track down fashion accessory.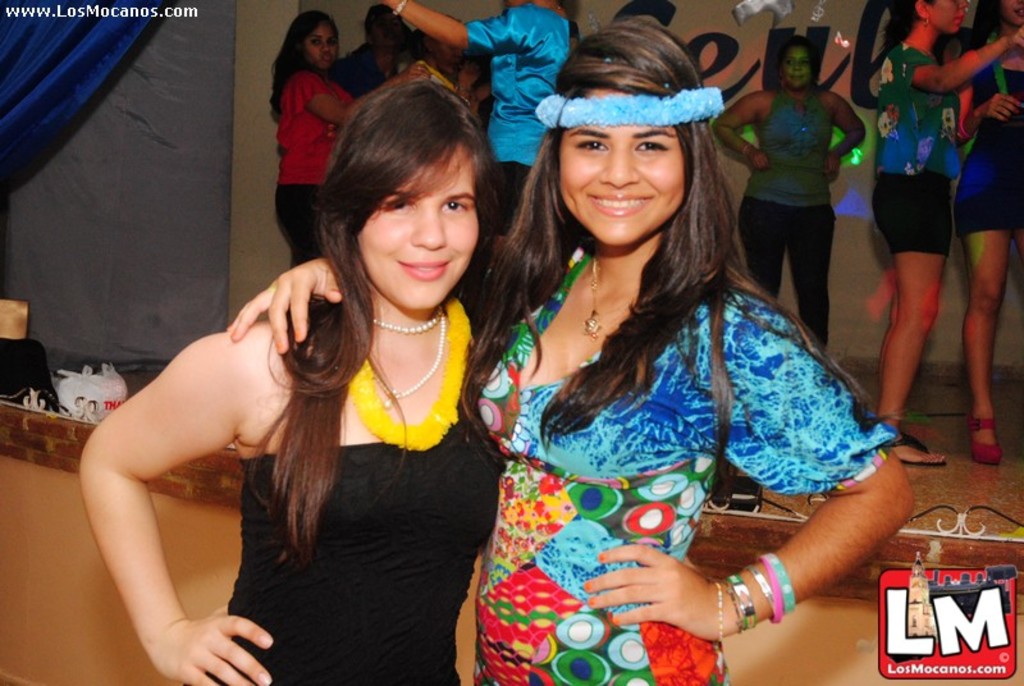
Tracked to 265:284:276:294.
